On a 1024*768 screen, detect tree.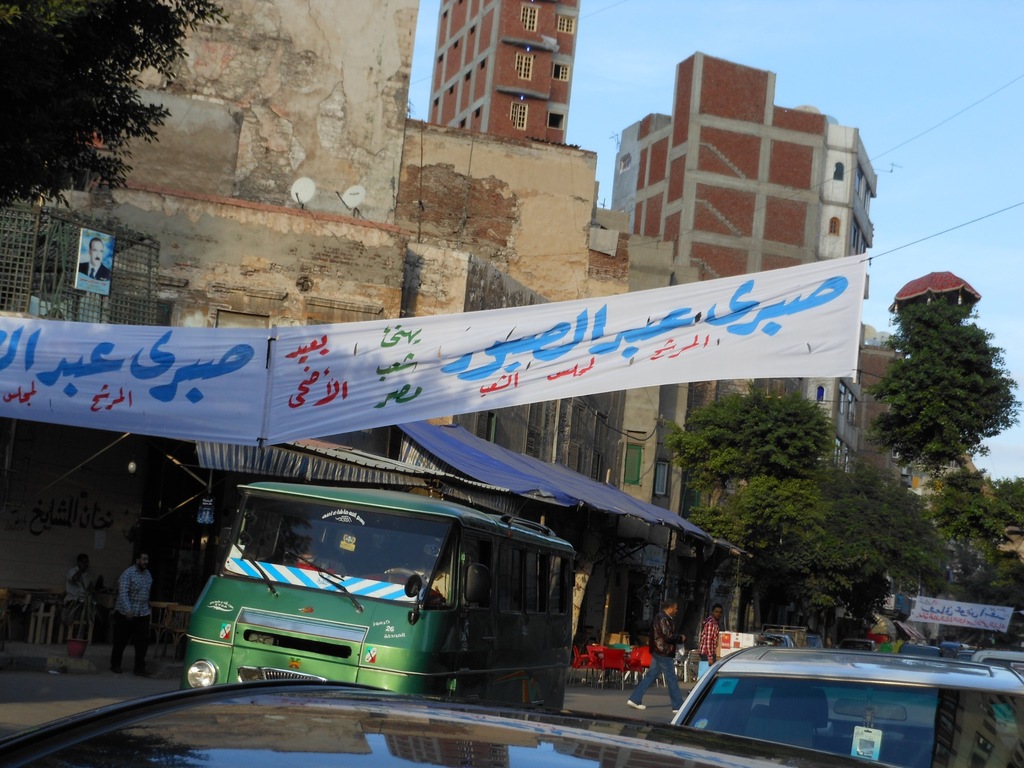
bbox(924, 463, 1004, 583).
